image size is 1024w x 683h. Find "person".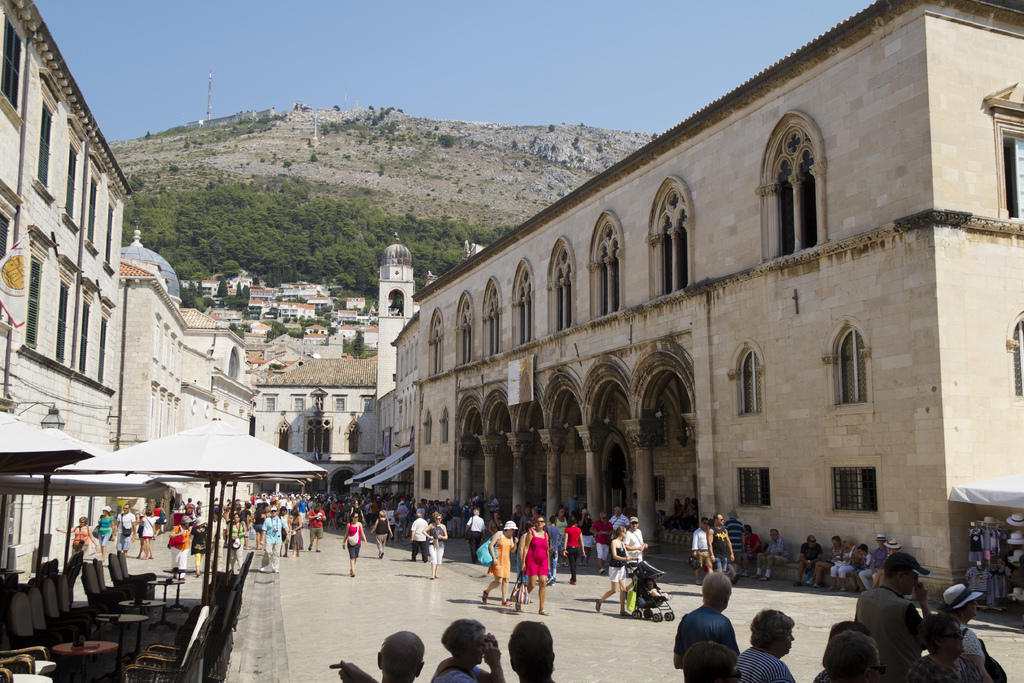
(left=407, top=509, right=427, bottom=563).
